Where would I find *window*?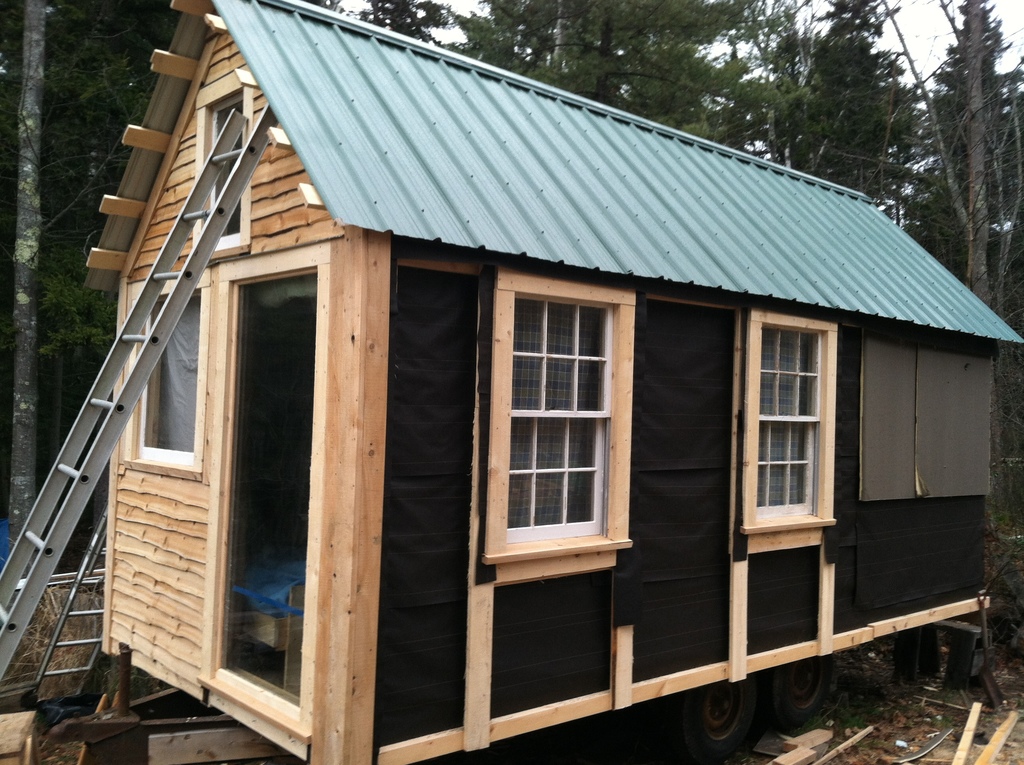
At (204, 98, 243, 234).
